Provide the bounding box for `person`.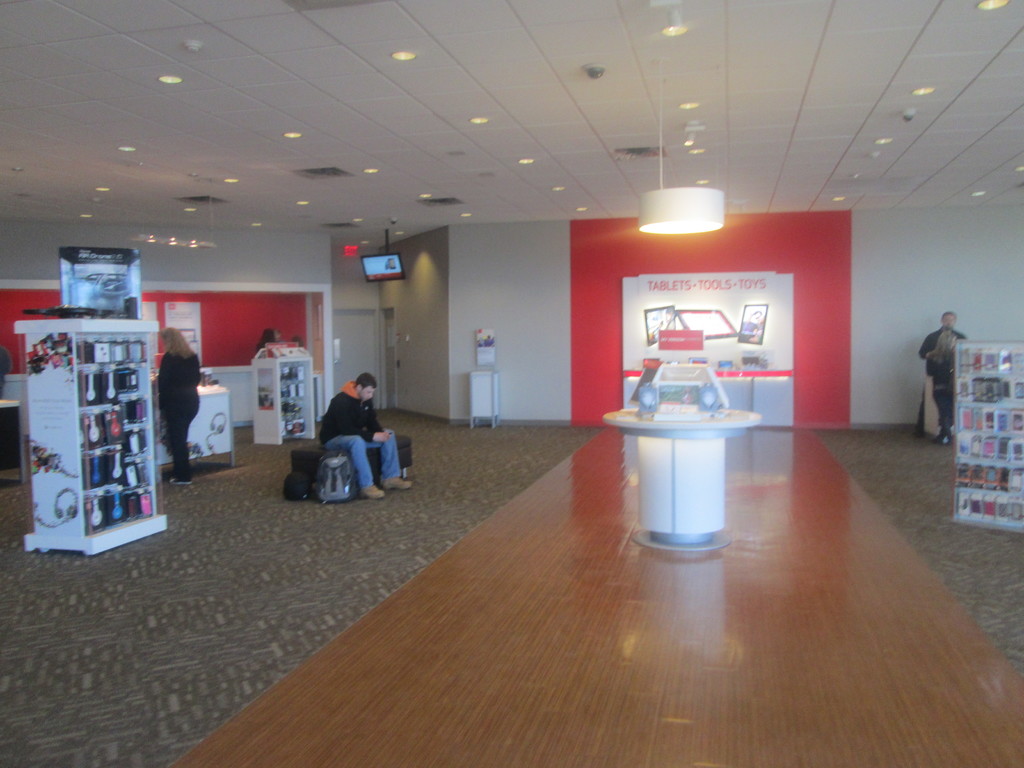
[x1=257, y1=327, x2=275, y2=352].
